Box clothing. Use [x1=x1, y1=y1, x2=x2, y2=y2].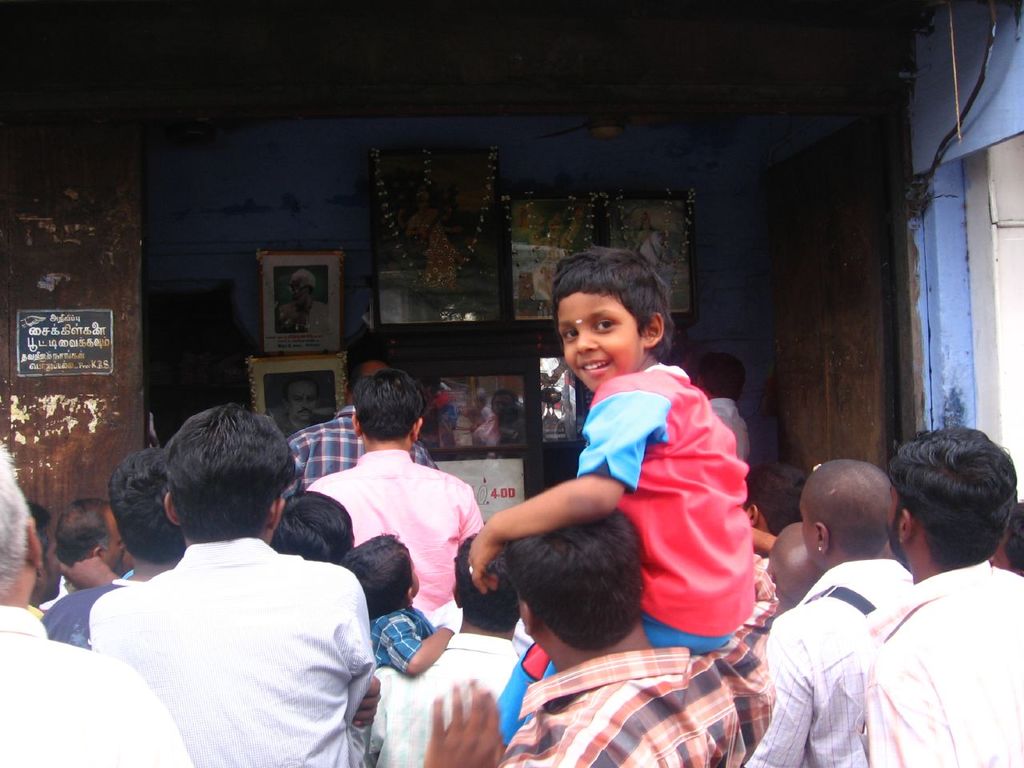
[x1=67, y1=512, x2=382, y2=756].
